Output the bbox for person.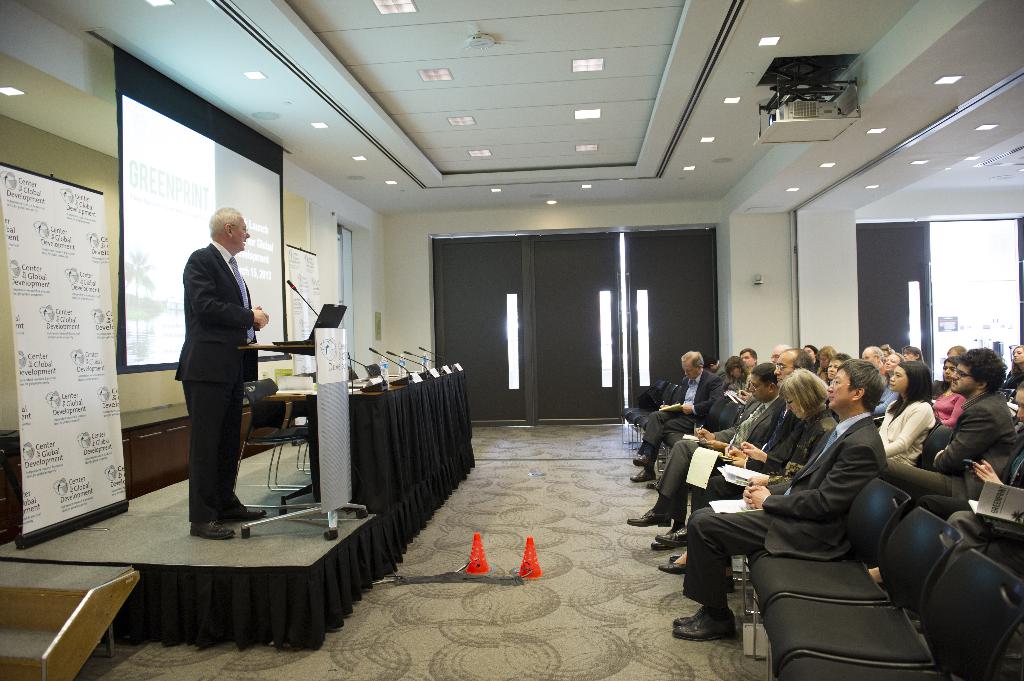
Rect(673, 359, 888, 640).
